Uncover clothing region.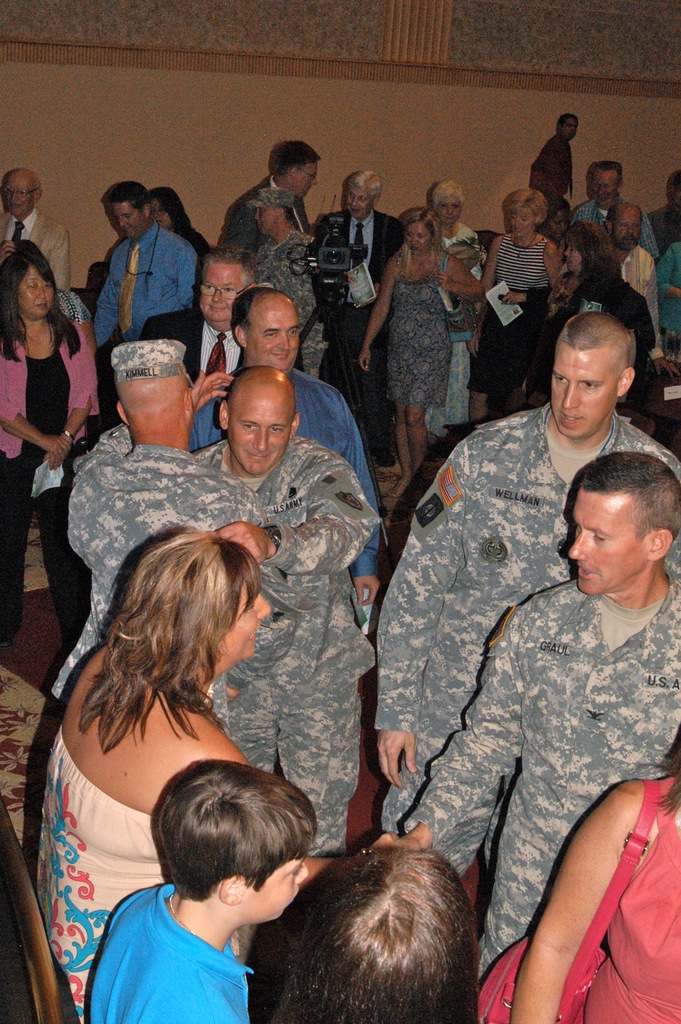
Uncovered: [x1=400, y1=566, x2=680, y2=982].
